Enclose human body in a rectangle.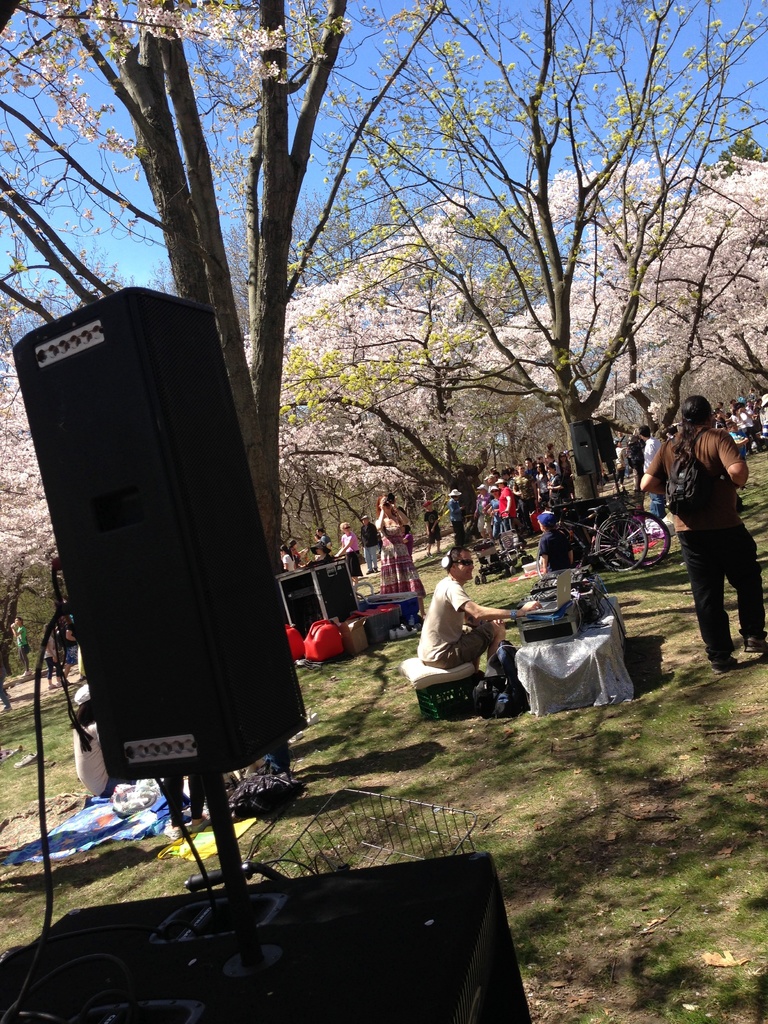
641, 435, 665, 519.
